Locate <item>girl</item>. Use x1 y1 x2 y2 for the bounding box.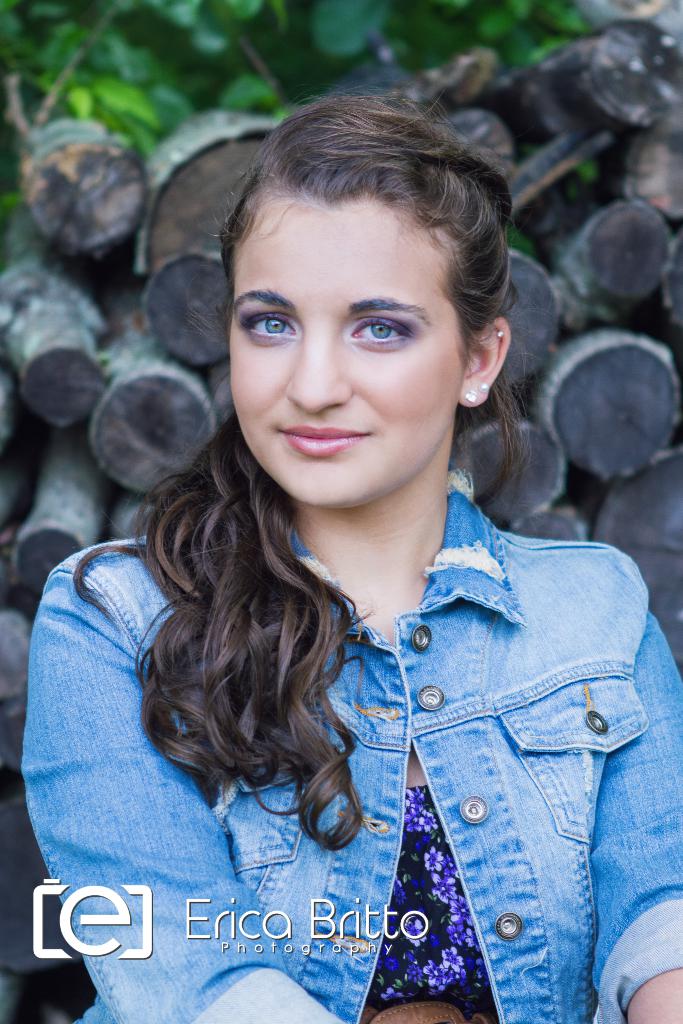
19 76 682 1023.
